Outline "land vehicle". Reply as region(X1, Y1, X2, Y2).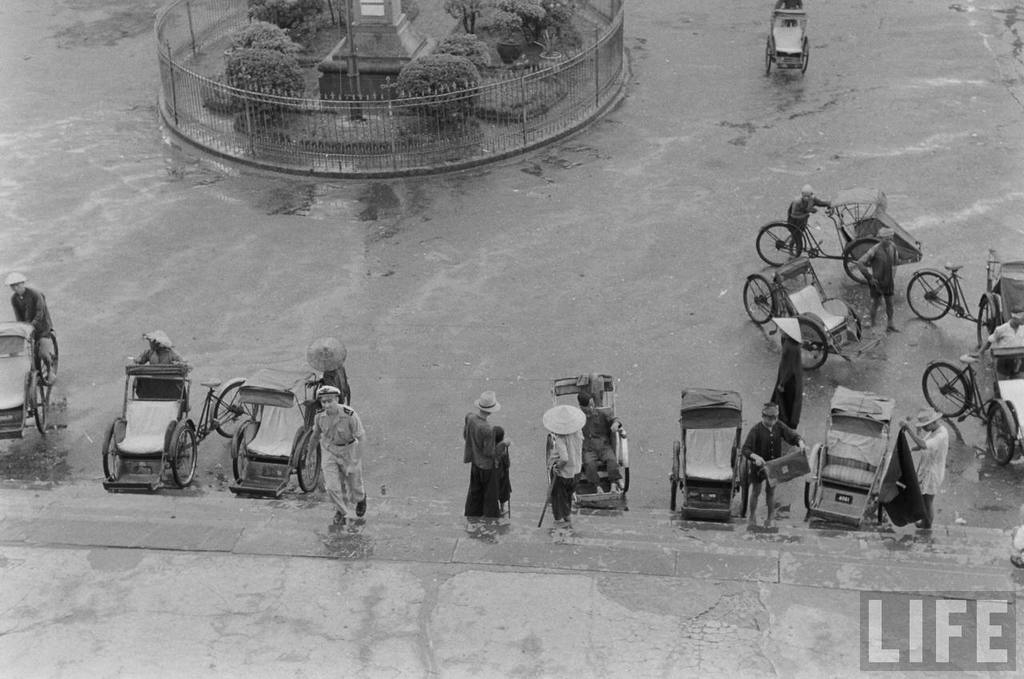
region(550, 373, 631, 499).
